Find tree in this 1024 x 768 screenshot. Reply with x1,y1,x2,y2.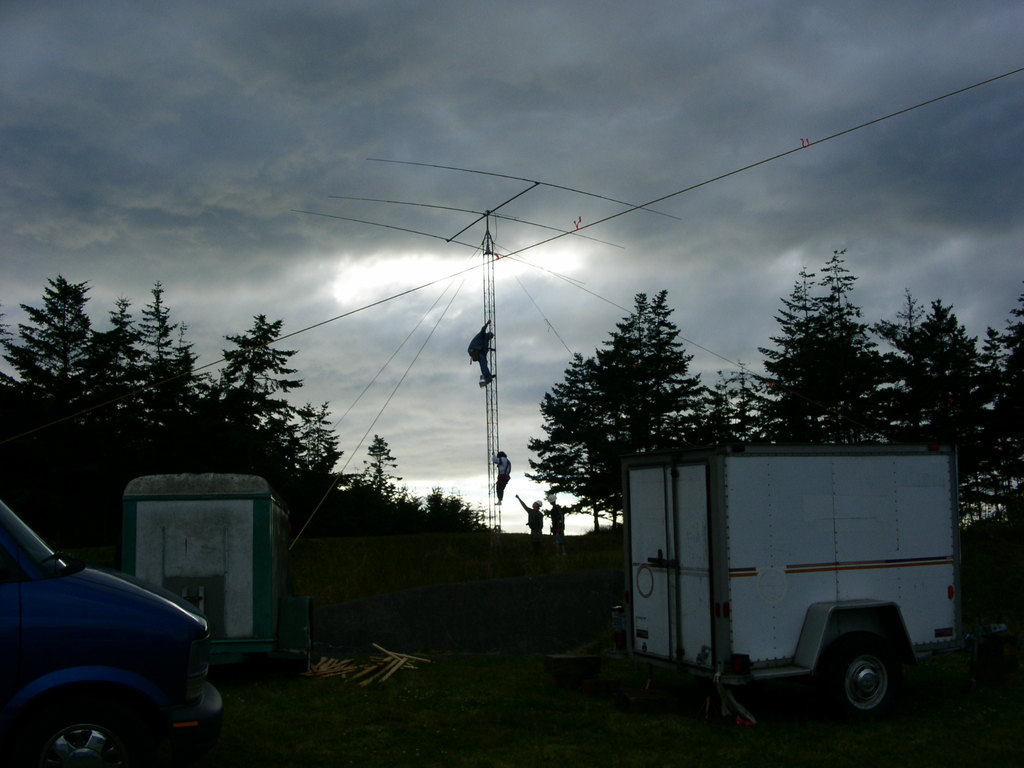
988,291,1023,518.
